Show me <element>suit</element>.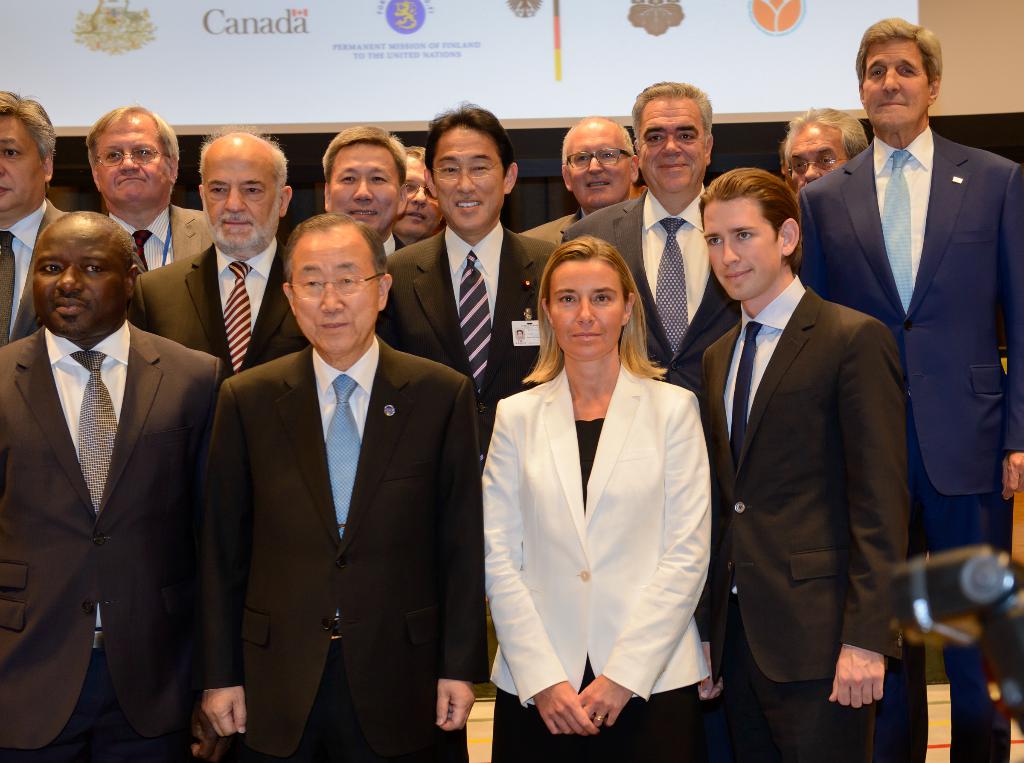
<element>suit</element> is here: [left=554, top=186, right=740, bottom=399].
